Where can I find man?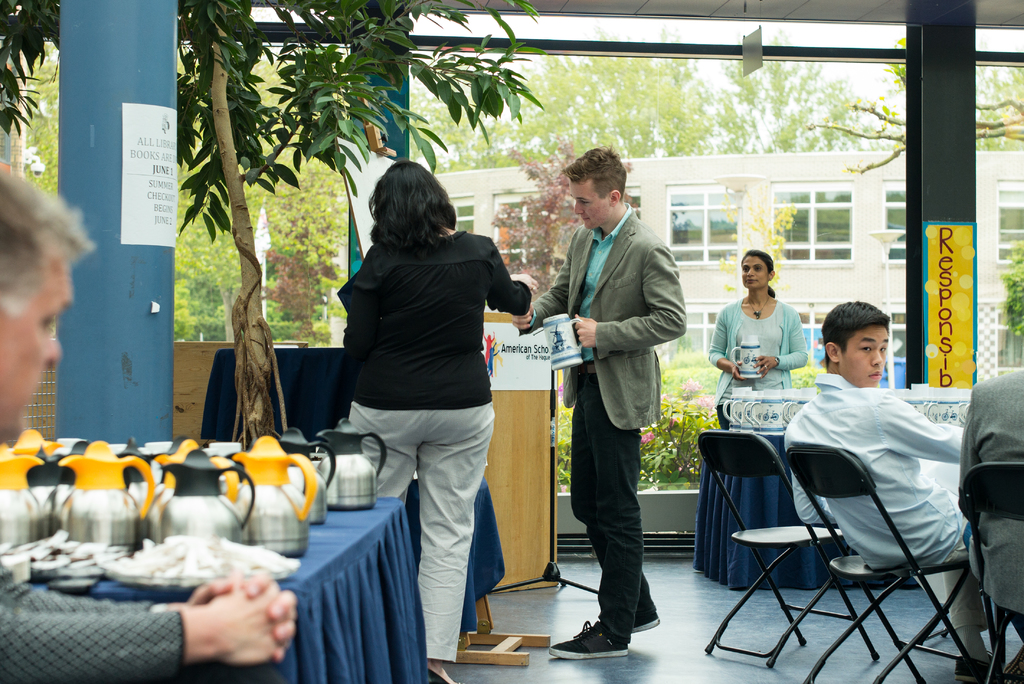
You can find it at crop(776, 291, 1023, 683).
